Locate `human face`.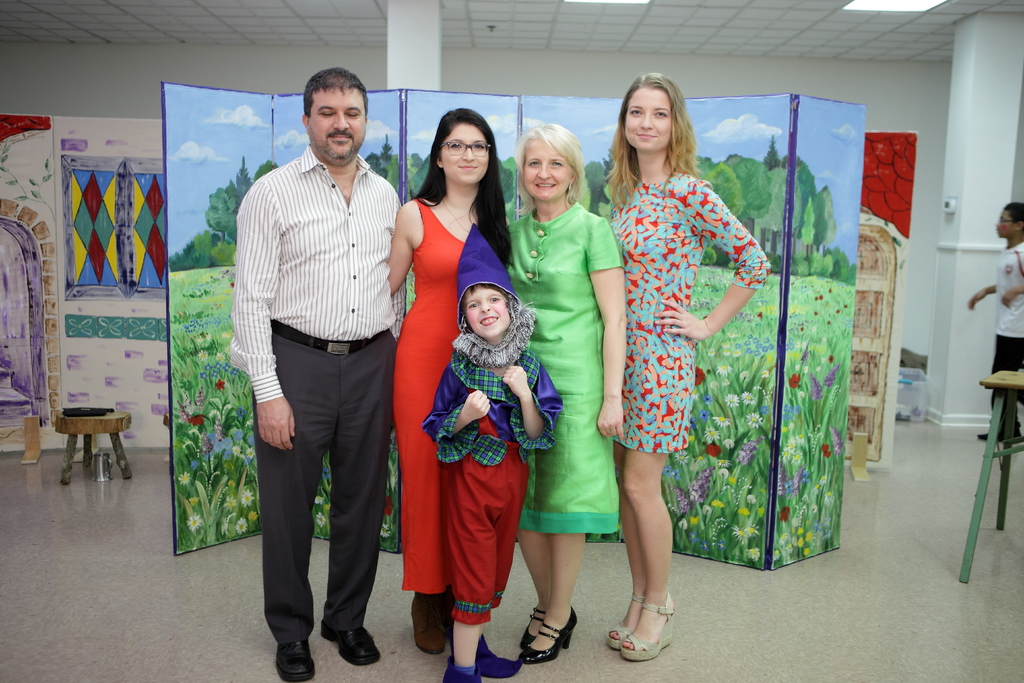
Bounding box: rect(310, 86, 364, 169).
